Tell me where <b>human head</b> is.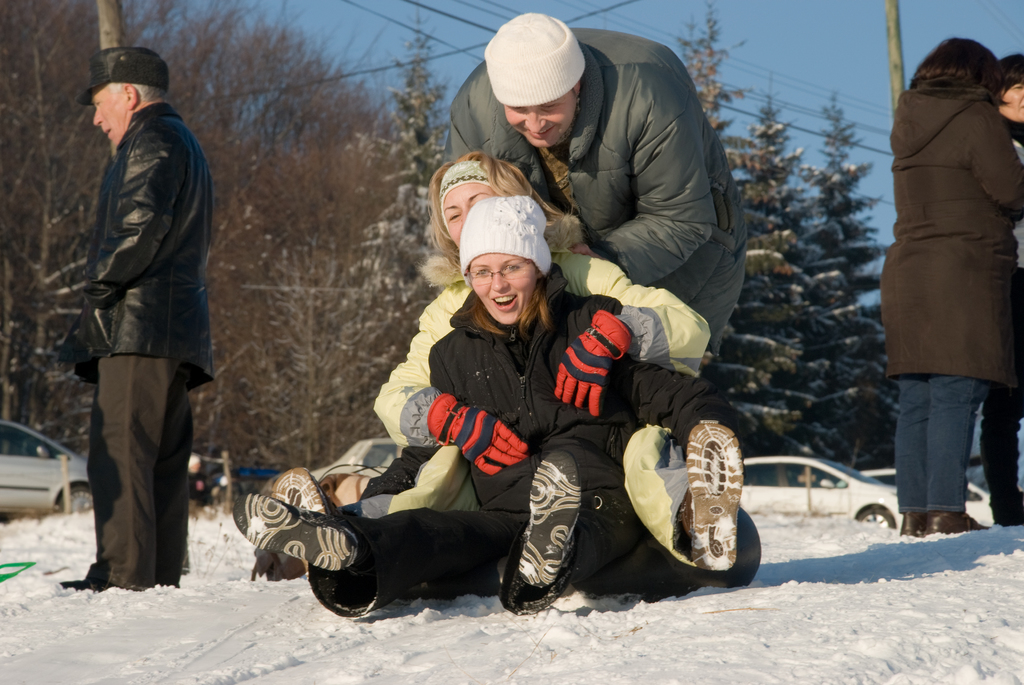
<b>human head</b> is at 186,453,198,472.
